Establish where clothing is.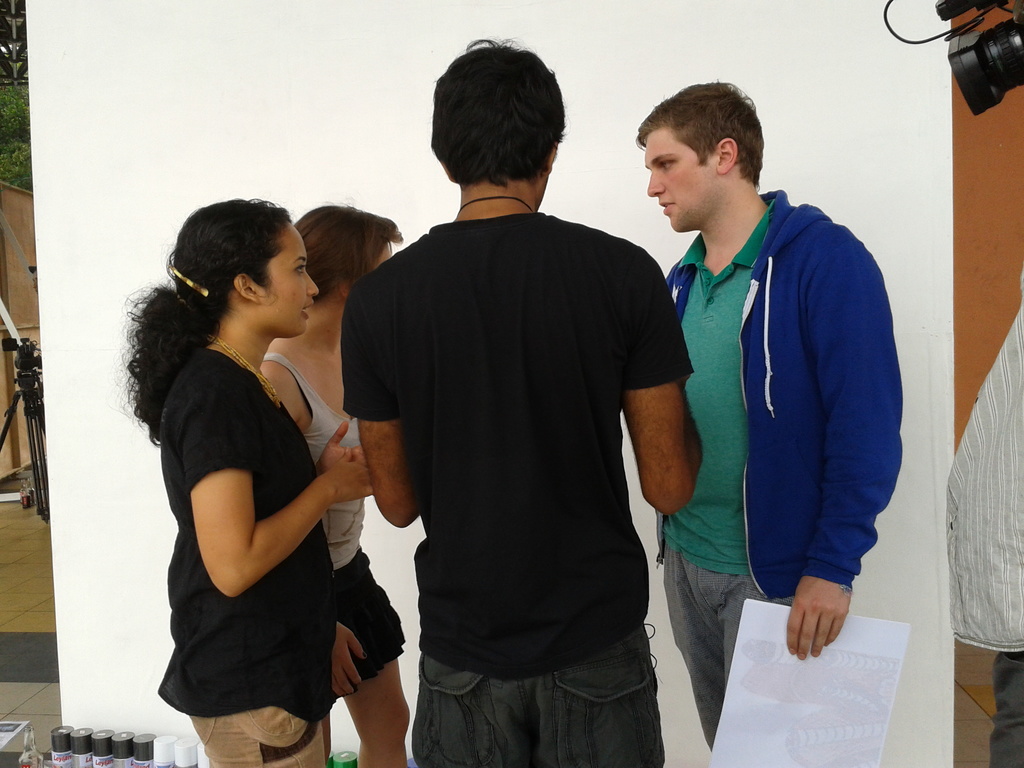
Established at (258,354,412,670).
